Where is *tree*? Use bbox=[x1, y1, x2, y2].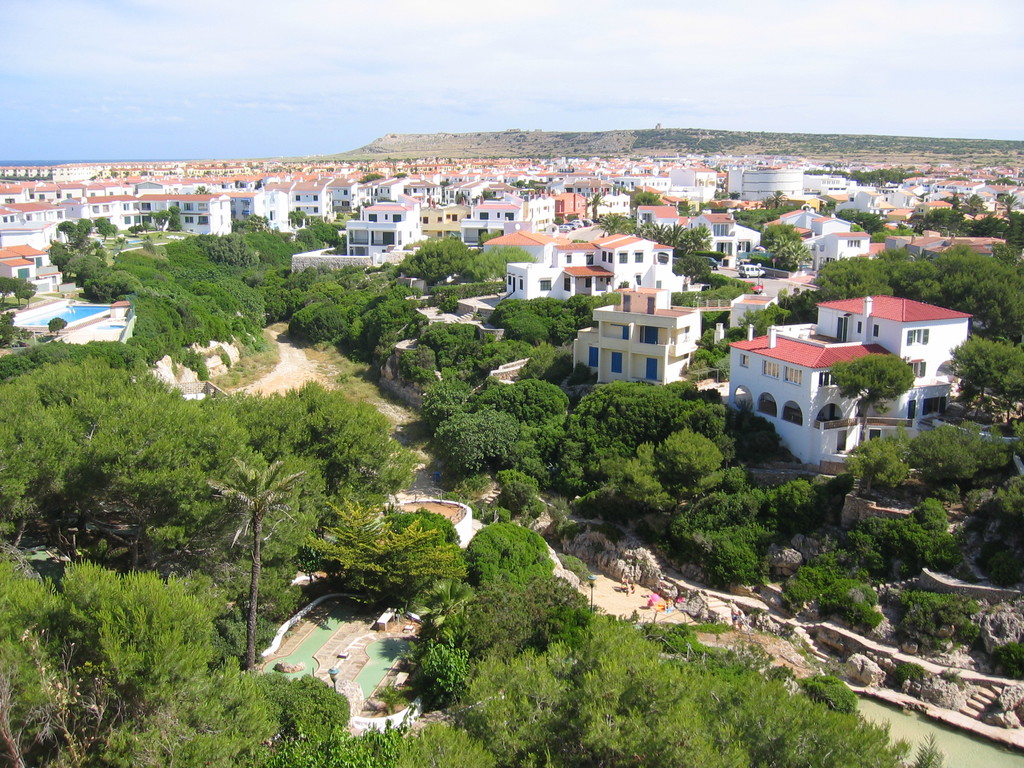
bbox=[963, 480, 1023, 588].
